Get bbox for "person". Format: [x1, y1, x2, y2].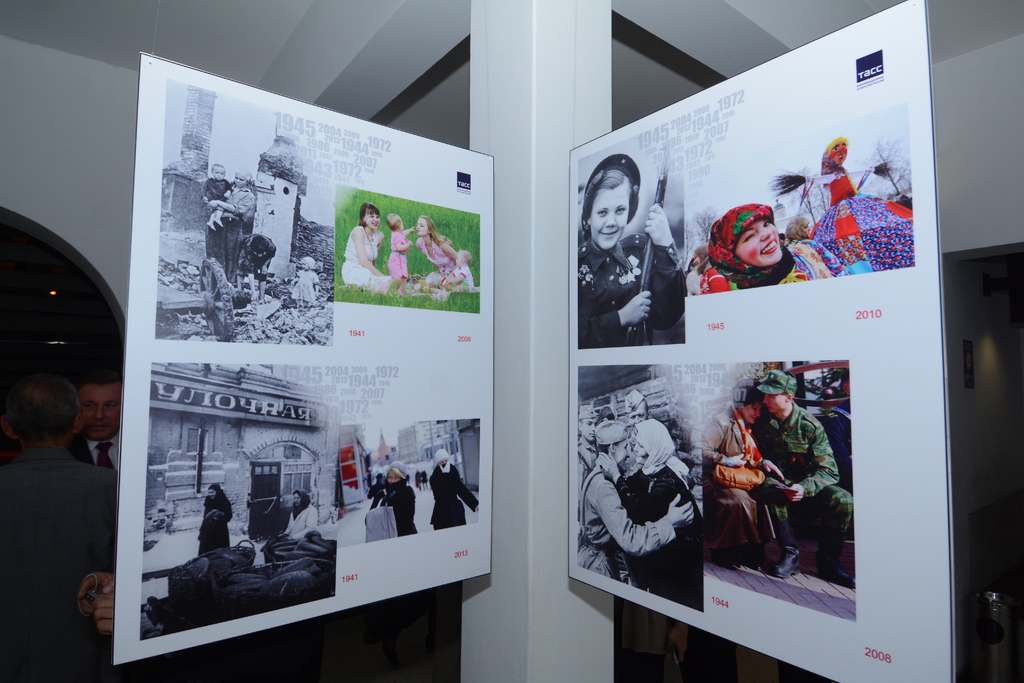
[269, 482, 318, 546].
